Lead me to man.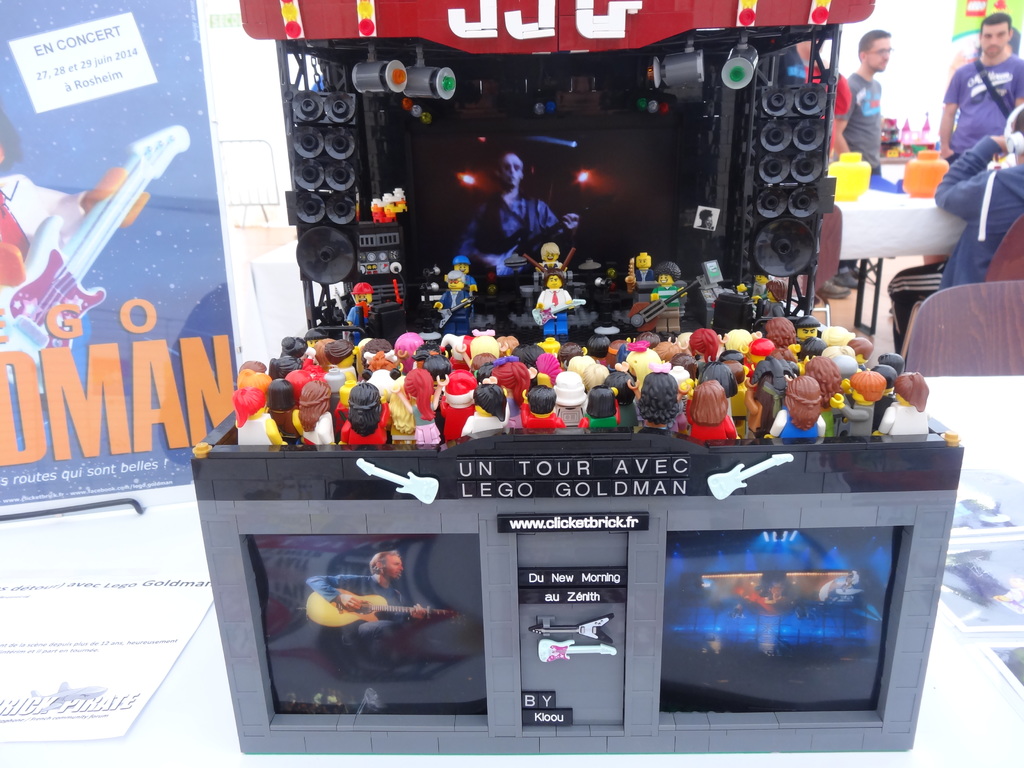
Lead to Rect(831, 29, 892, 284).
